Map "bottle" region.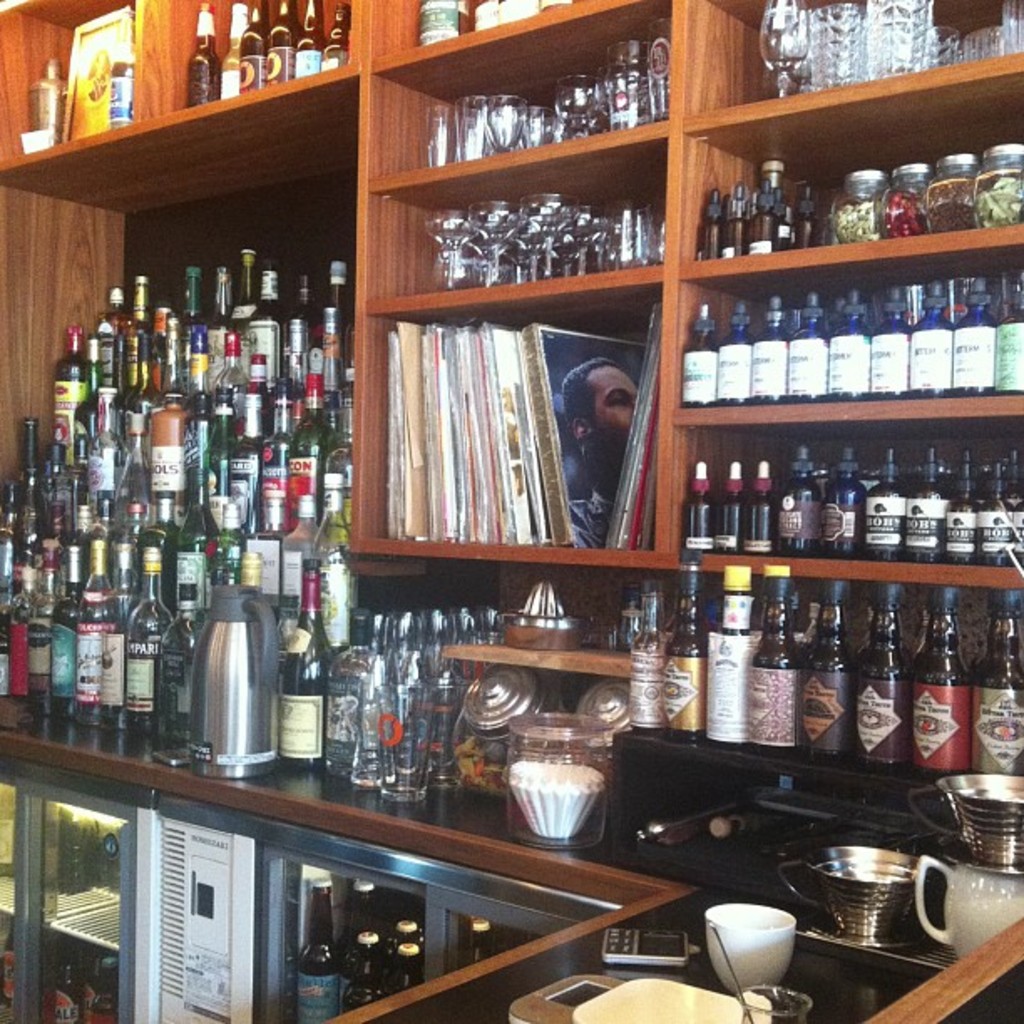
Mapped to pyautogui.locateOnScreen(470, 604, 519, 636).
